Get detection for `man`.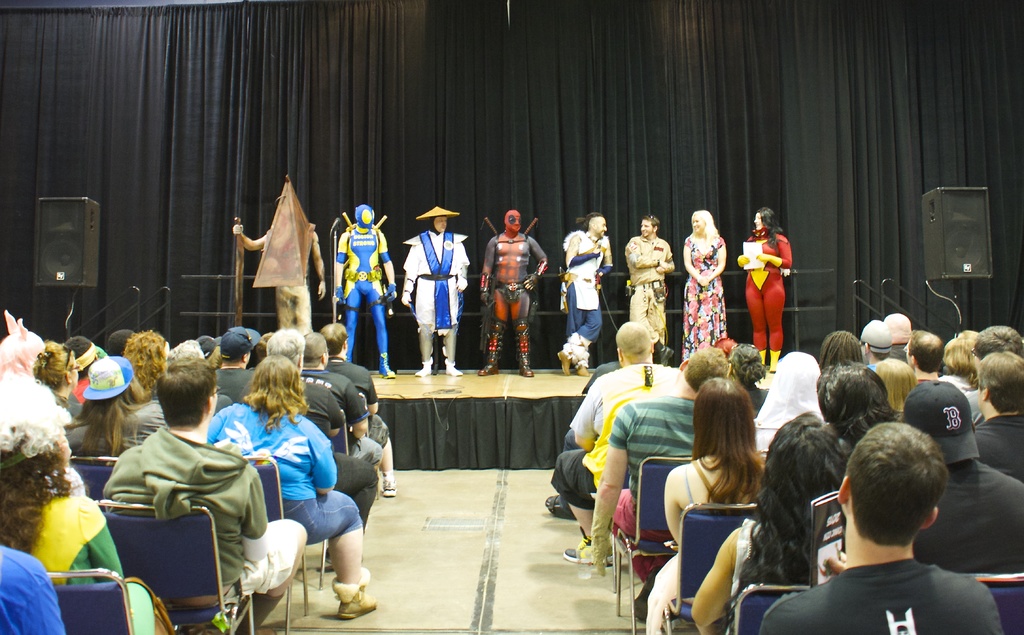
Detection: bbox=[123, 336, 207, 447].
